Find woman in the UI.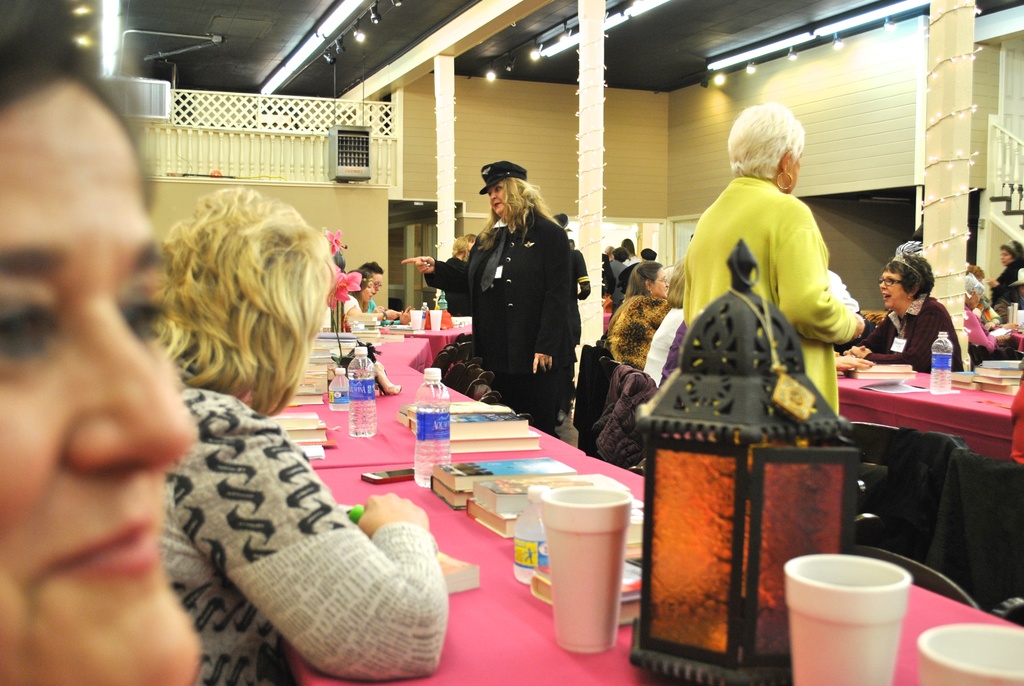
UI element at (x1=335, y1=270, x2=389, y2=334).
